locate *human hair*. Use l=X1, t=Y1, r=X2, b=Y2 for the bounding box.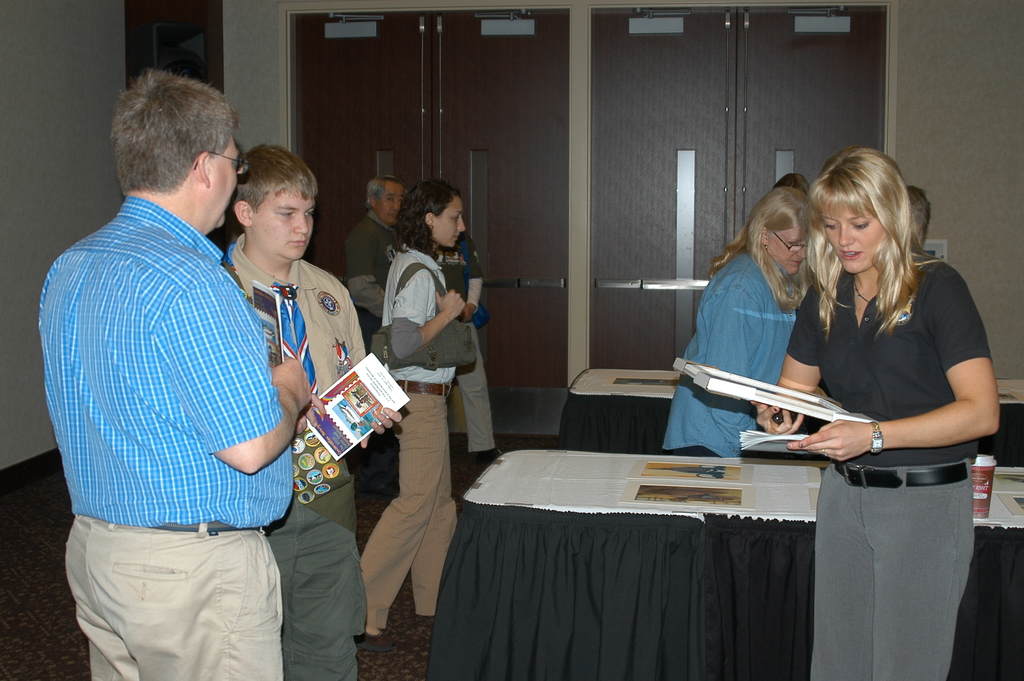
l=366, t=170, r=395, b=211.
